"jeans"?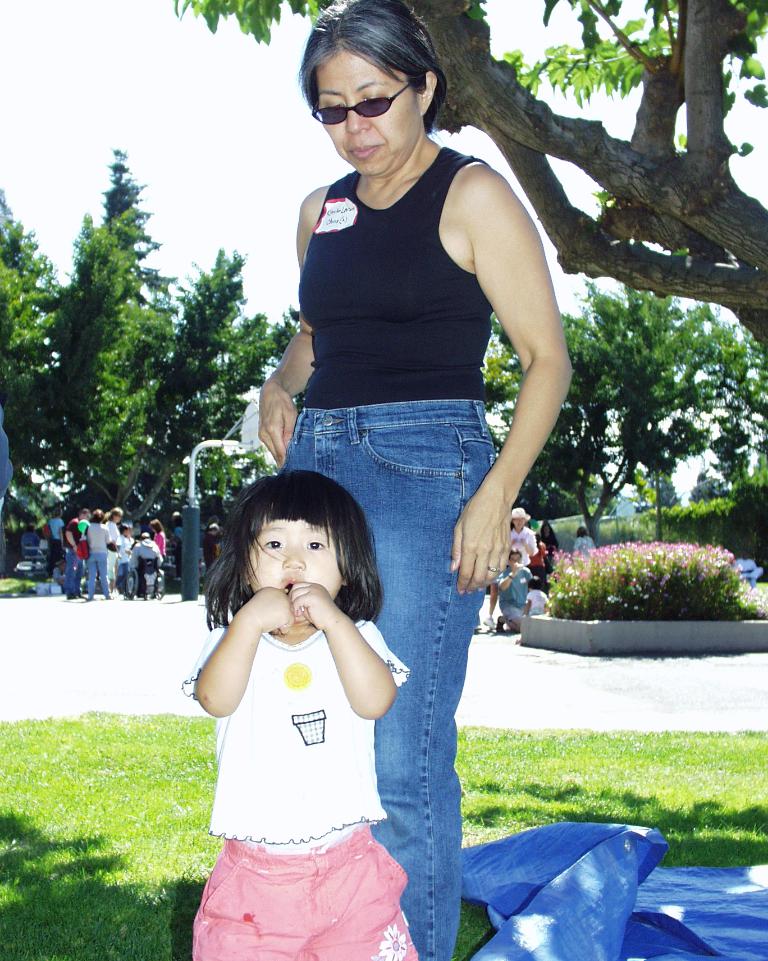
x1=66, y1=553, x2=79, y2=589
